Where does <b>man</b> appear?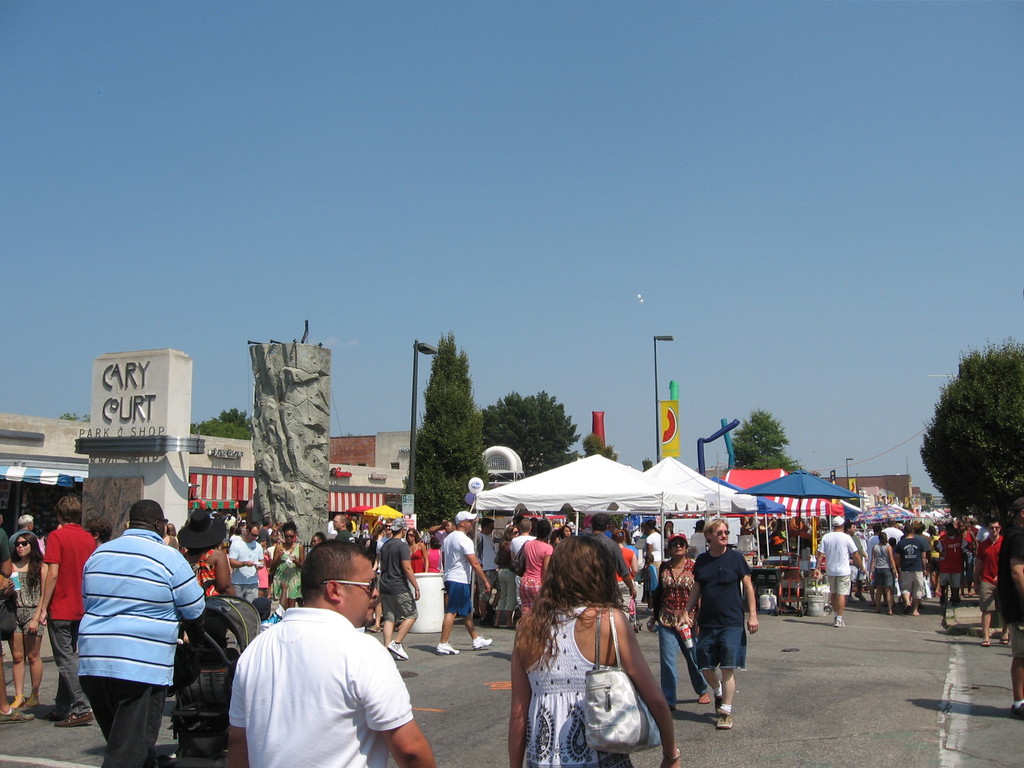
Appears at x1=470 y1=519 x2=503 y2=627.
